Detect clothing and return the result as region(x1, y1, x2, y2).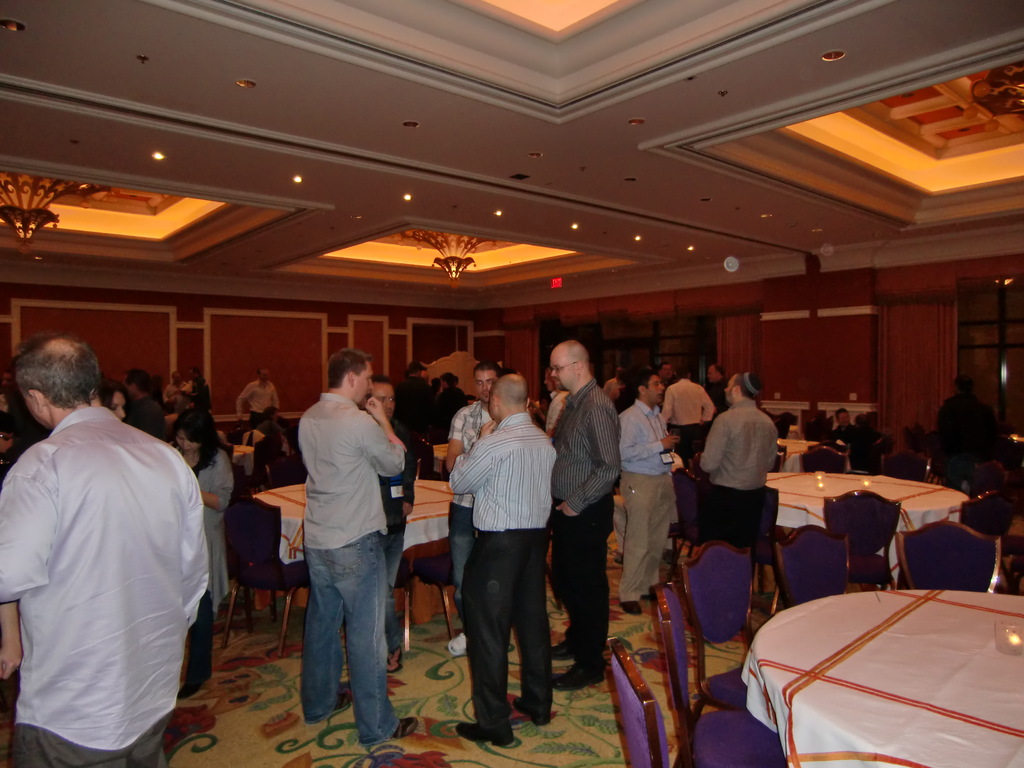
region(552, 378, 620, 662).
